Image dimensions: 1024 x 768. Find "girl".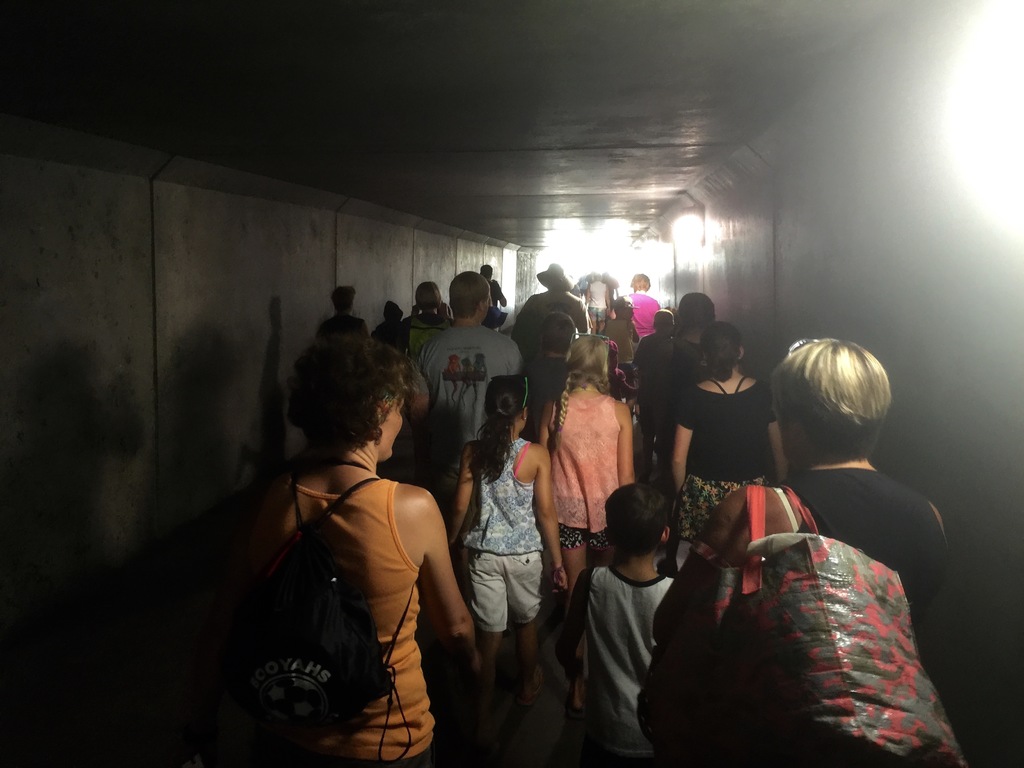
BBox(602, 337, 641, 402).
